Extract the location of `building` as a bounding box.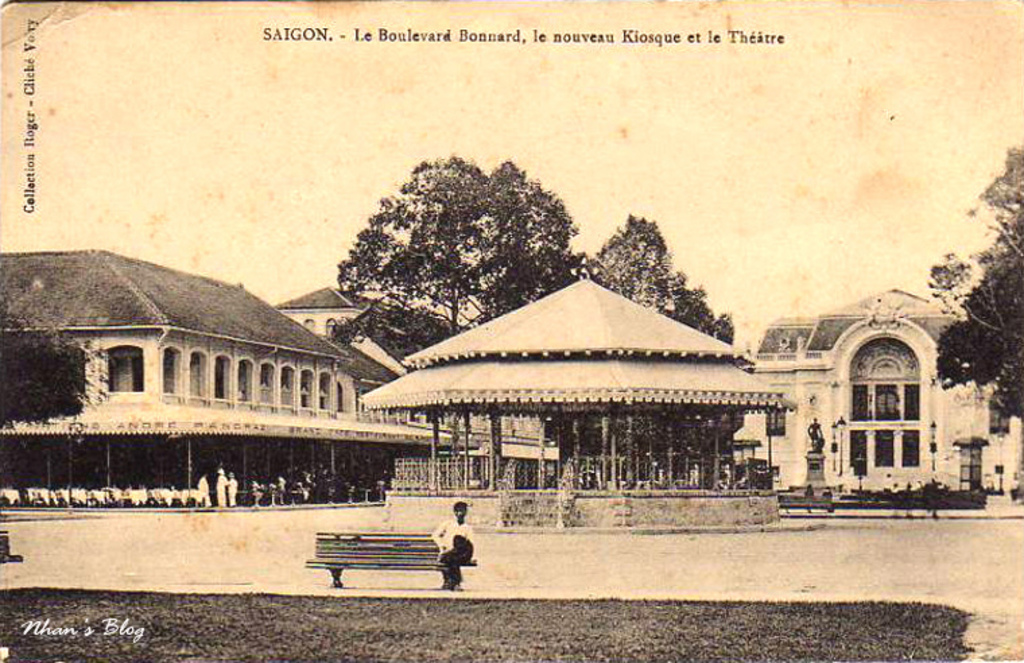
[x1=738, y1=284, x2=1023, y2=501].
